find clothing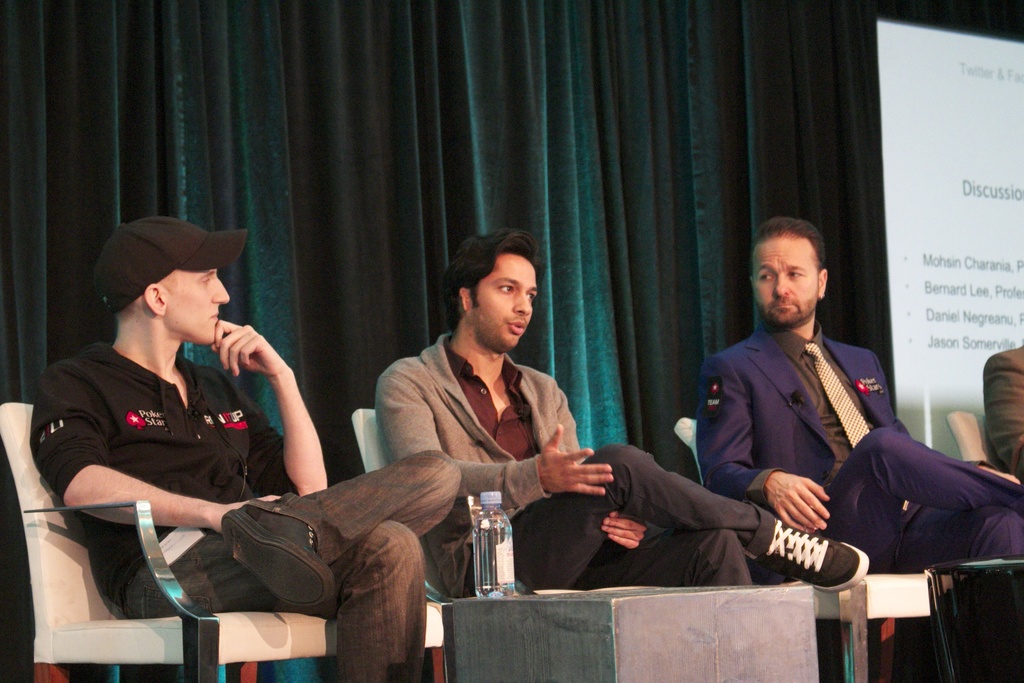
pyautogui.locateOnScreen(26, 329, 478, 682)
